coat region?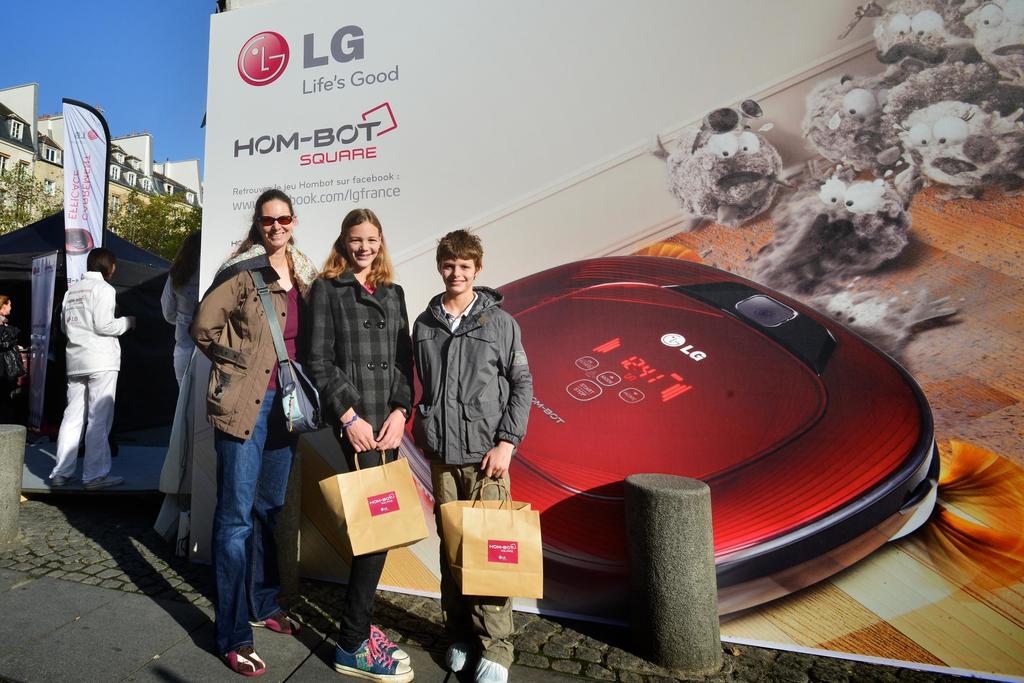
bbox=(299, 262, 408, 449)
